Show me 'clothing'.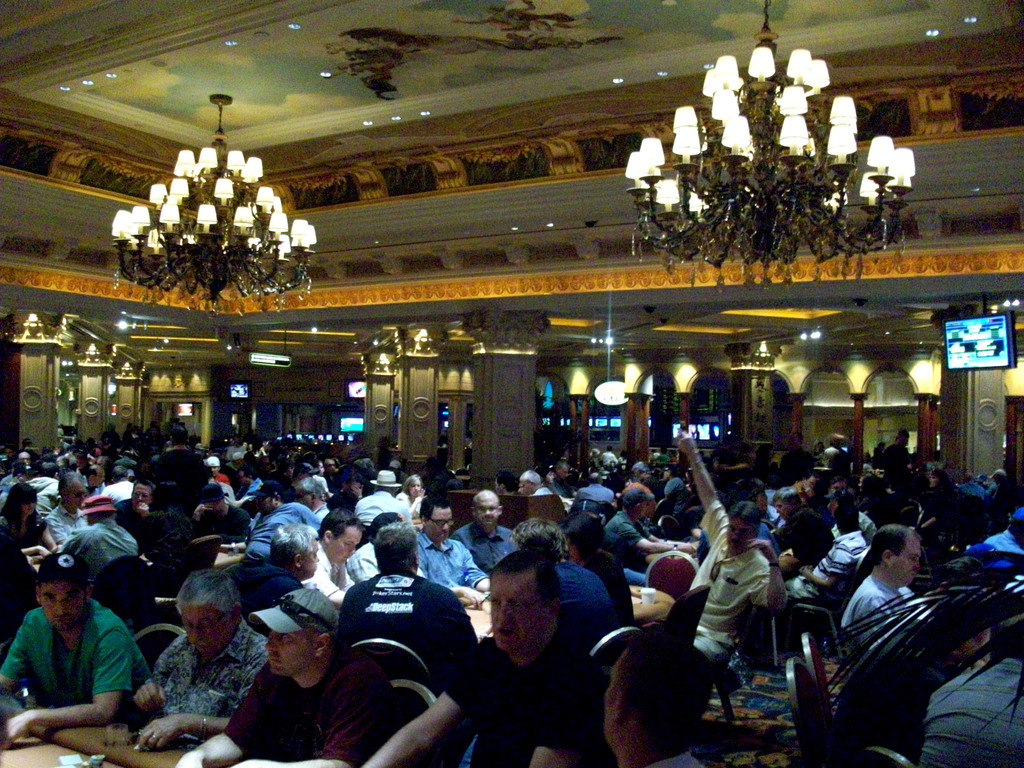
'clothing' is here: x1=413 y1=527 x2=486 y2=593.
